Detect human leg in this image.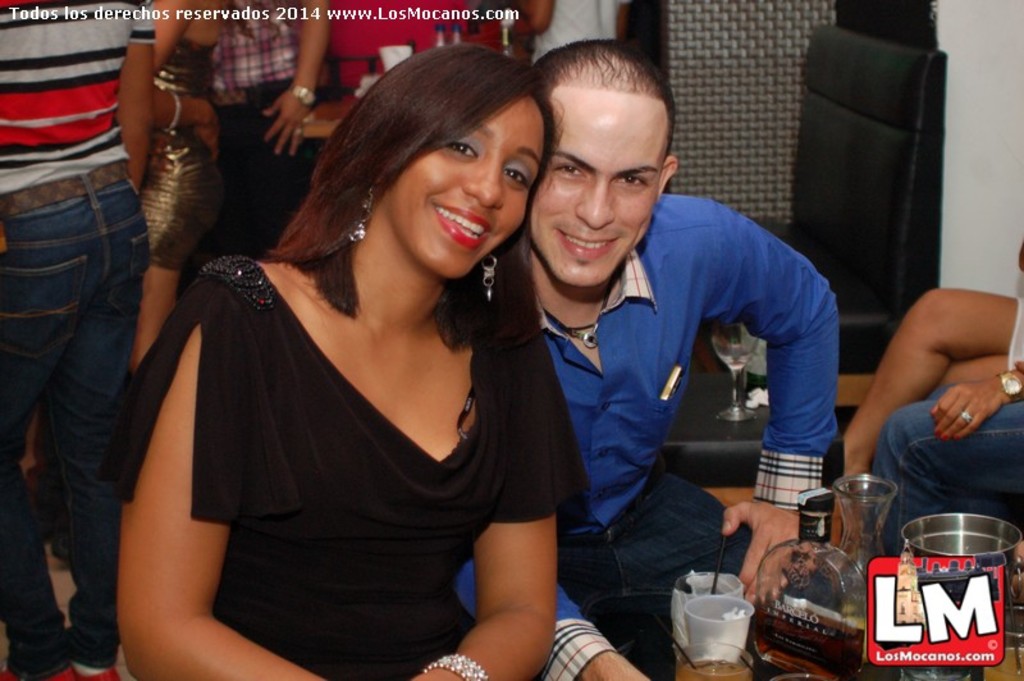
Detection: crop(940, 479, 1015, 522).
